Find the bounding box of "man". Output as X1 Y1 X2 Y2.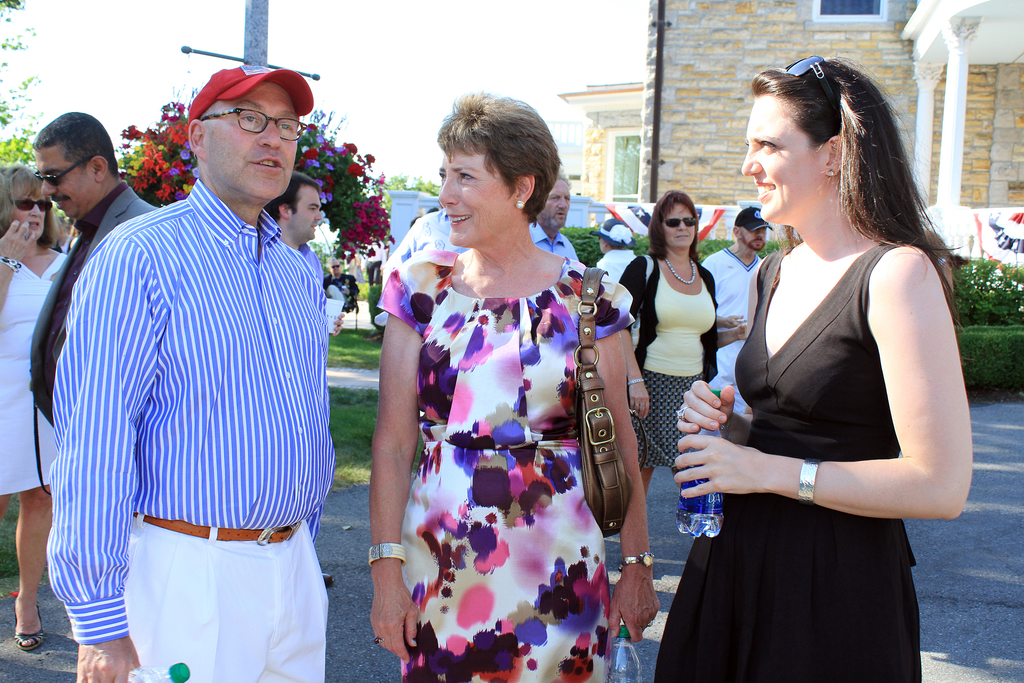
31 107 160 490.
